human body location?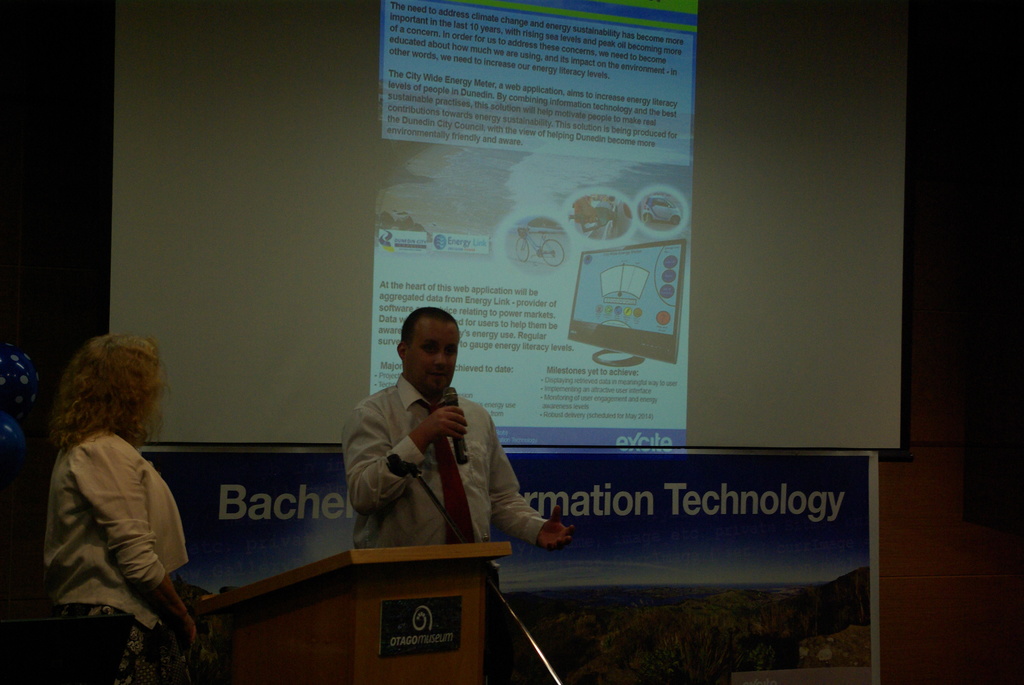
x1=32 y1=336 x2=207 y2=675
